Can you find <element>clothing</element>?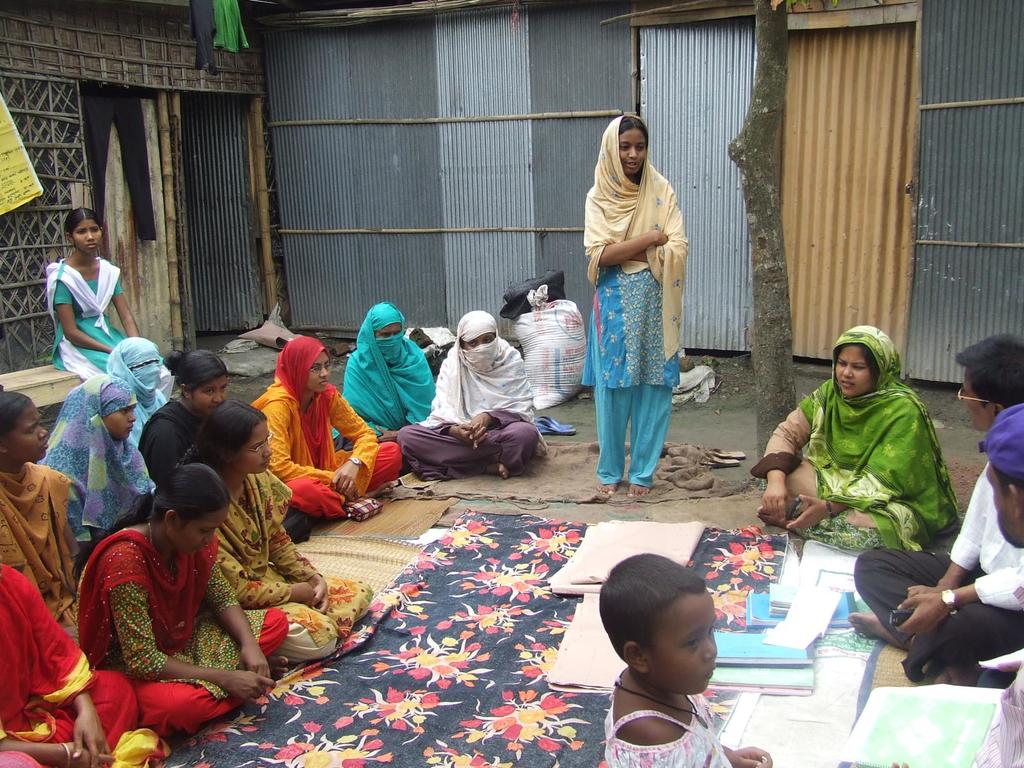
Yes, bounding box: l=0, t=566, r=144, b=765.
